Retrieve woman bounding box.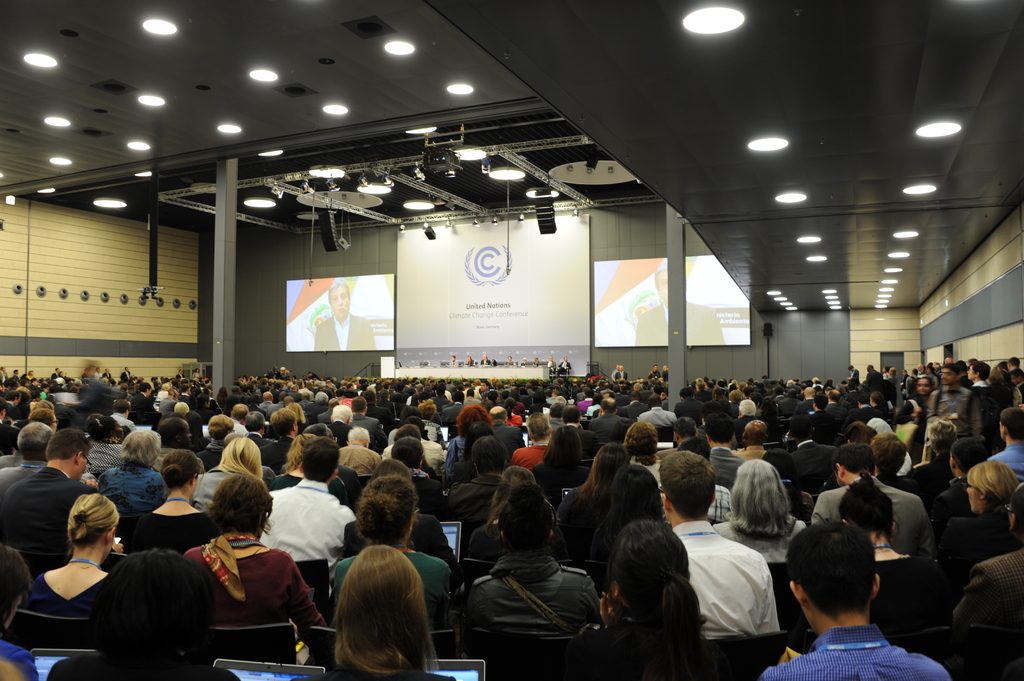
Bounding box: box=[529, 421, 596, 509].
